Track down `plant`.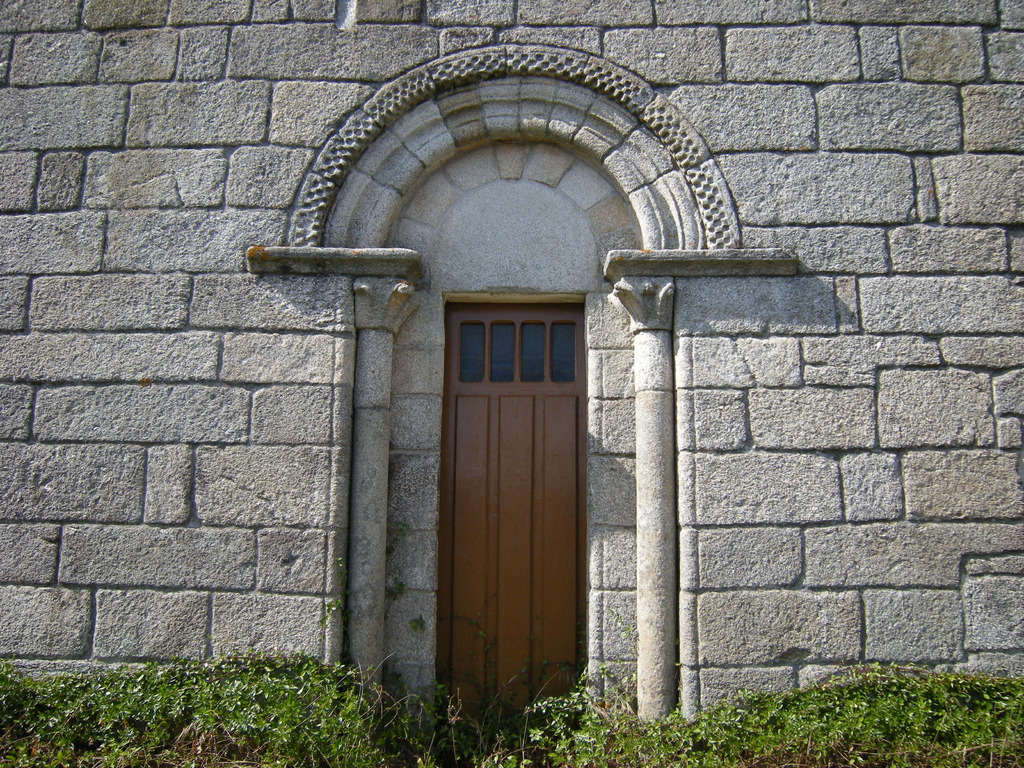
Tracked to 377,579,408,606.
